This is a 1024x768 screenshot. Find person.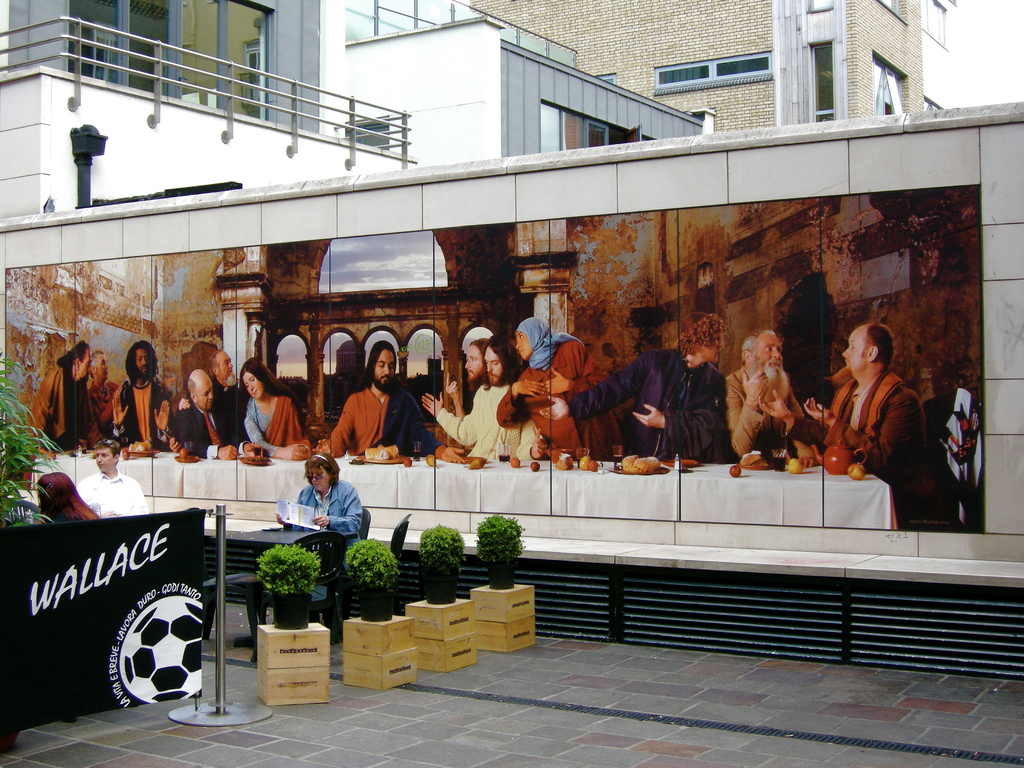
Bounding box: bbox(803, 326, 925, 514).
